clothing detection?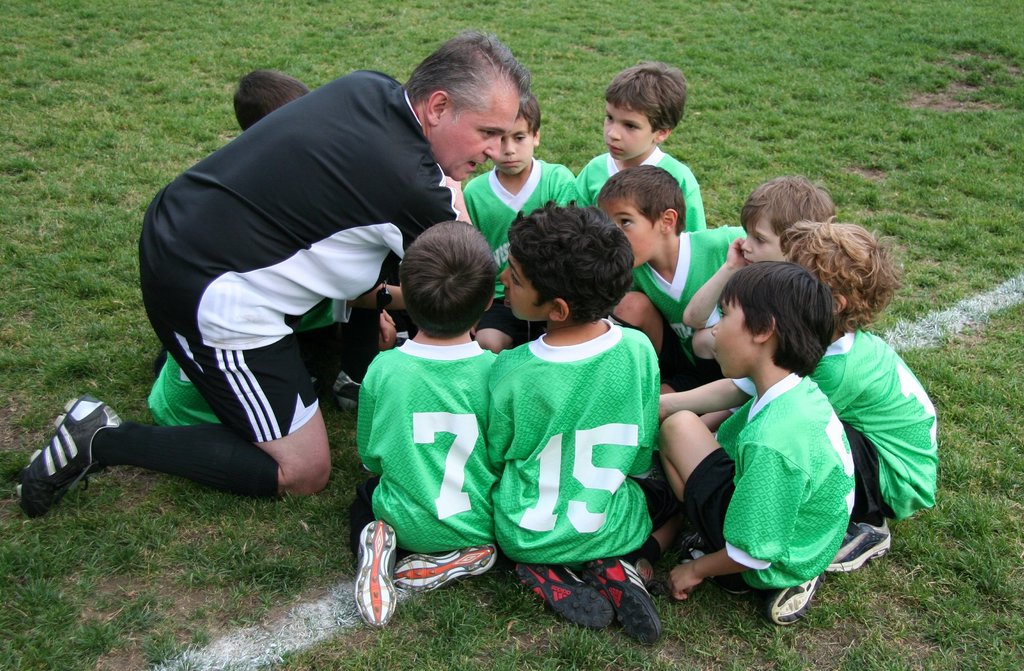
bbox=(800, 327, 945, 521)
